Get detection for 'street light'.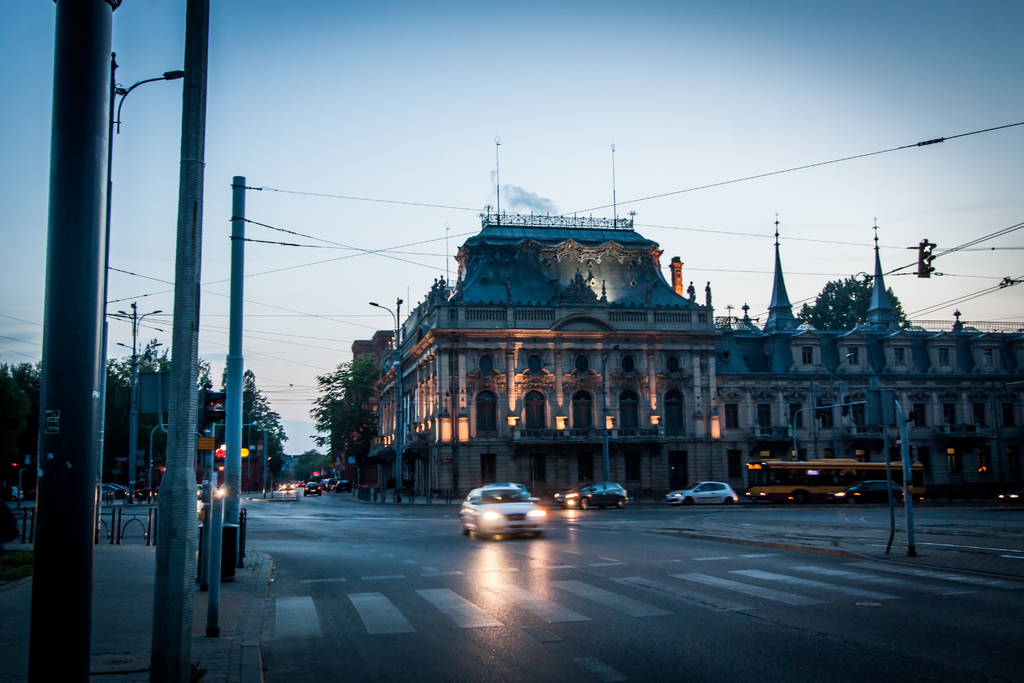
Detection: l=112, t=293, r=163, b=500.
